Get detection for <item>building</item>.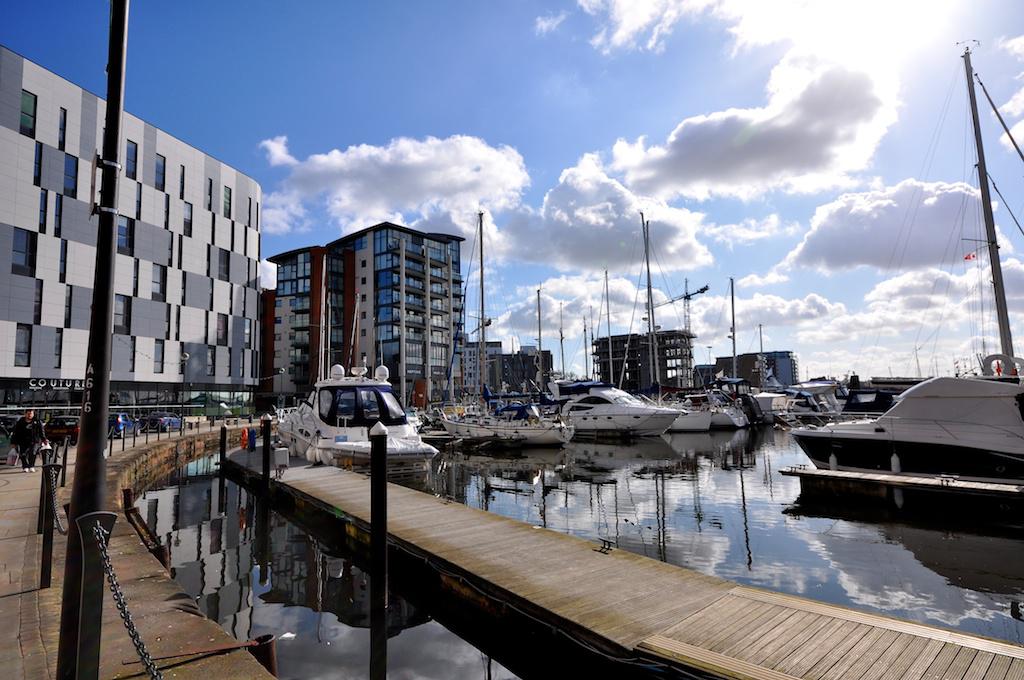
Detection: box=[695, 348, 800, 386].
